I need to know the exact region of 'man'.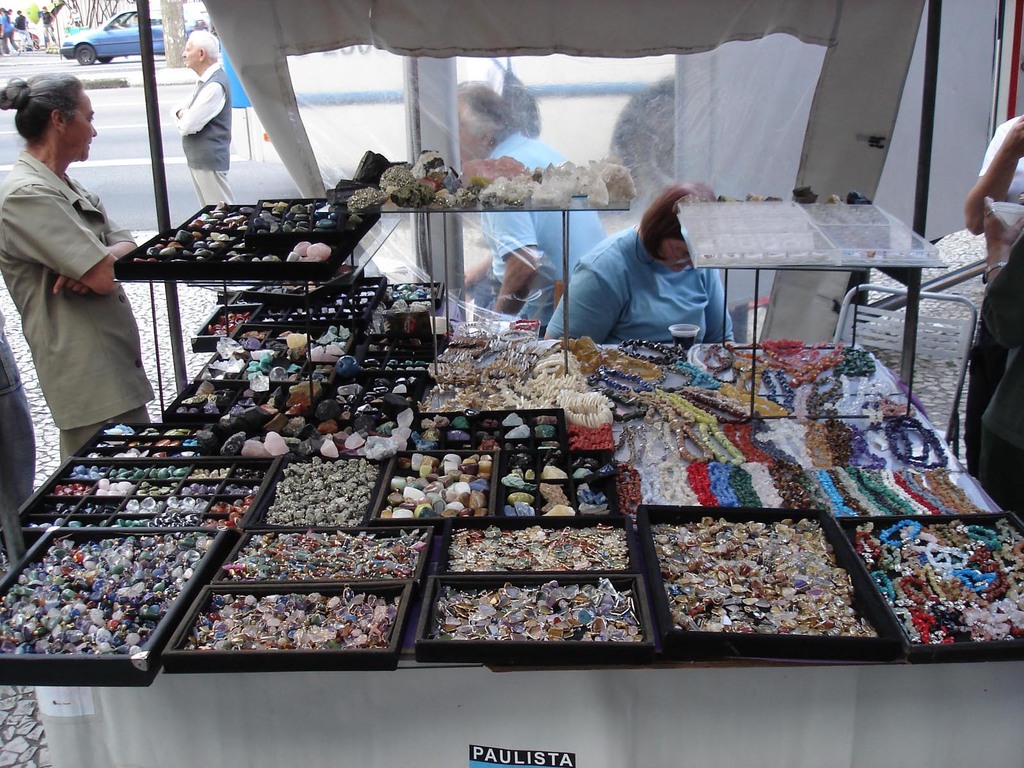
Region: detection(136, 32, 234, 214).
